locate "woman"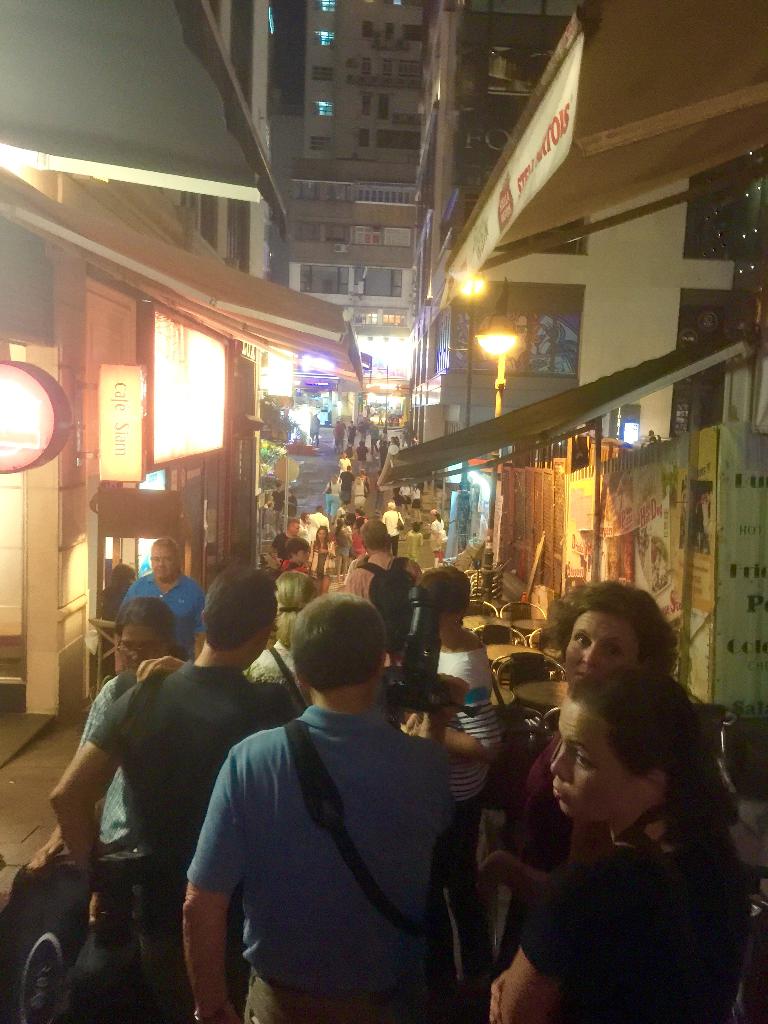
[305,528,339,593]
